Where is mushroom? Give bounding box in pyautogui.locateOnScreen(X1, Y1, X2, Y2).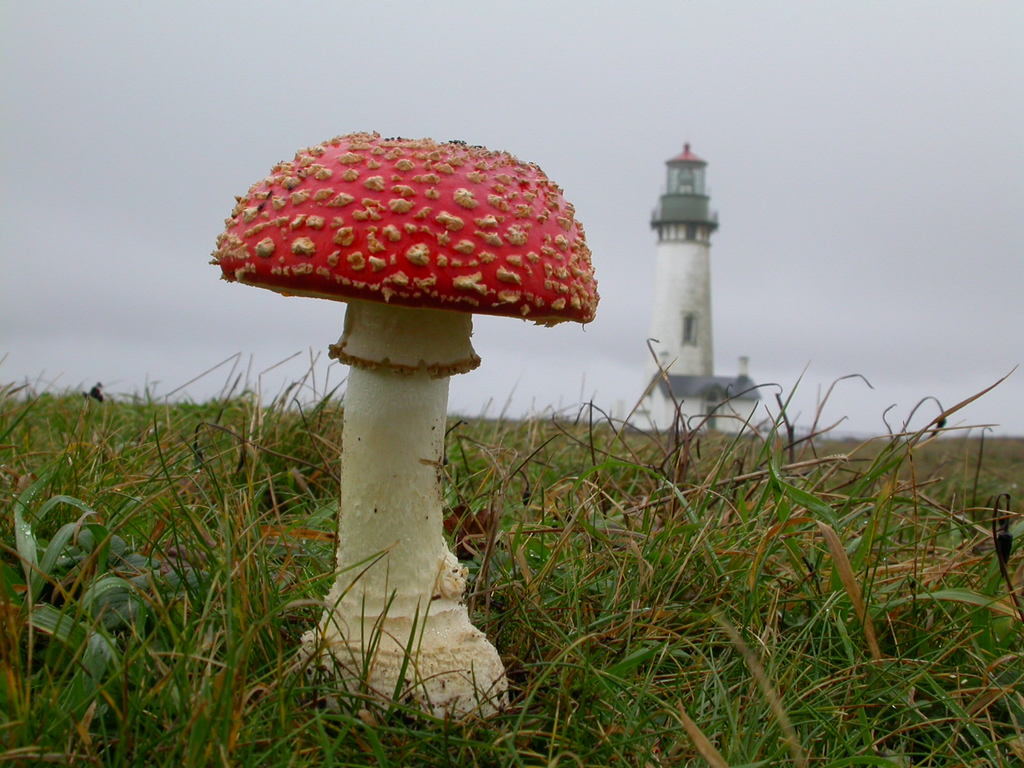
pyautogui.locateOnScreen(207, 131, 616, 714).
